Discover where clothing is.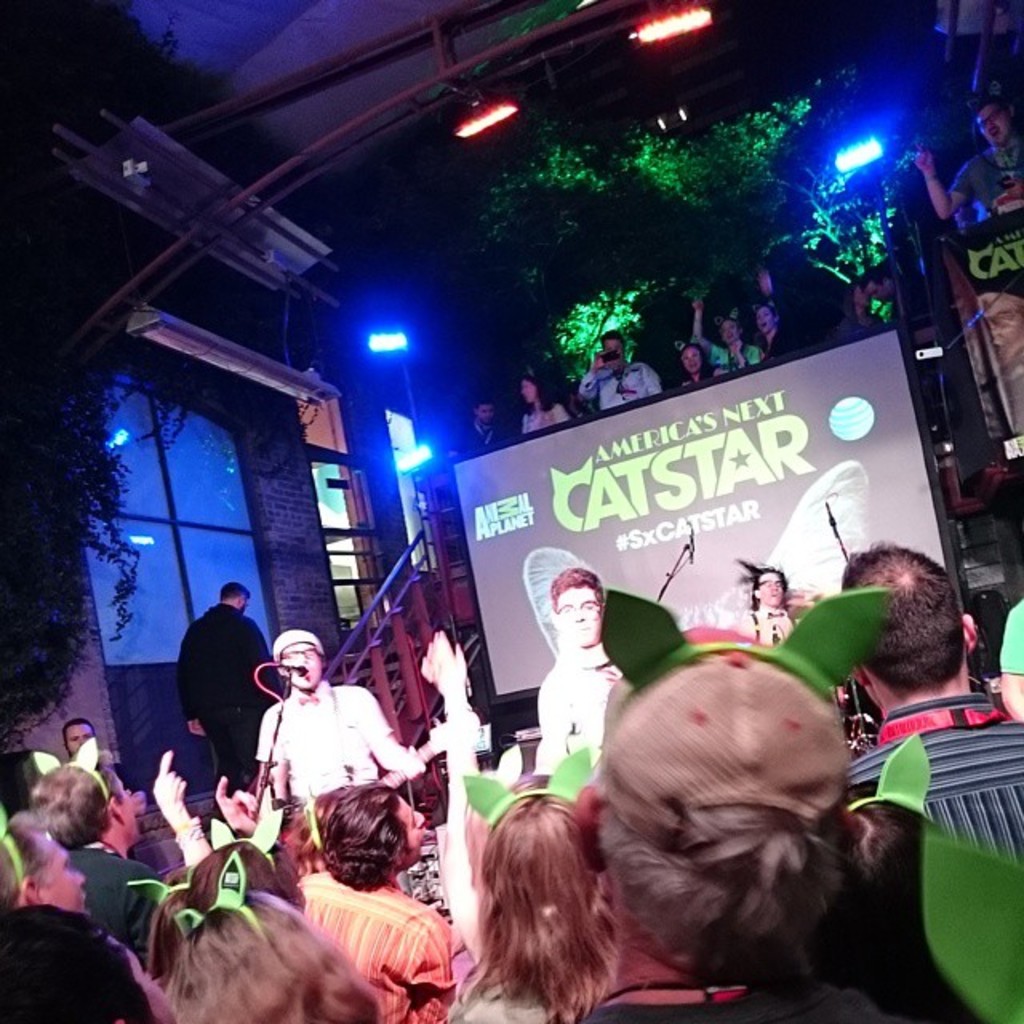
Discovered at l=584, t=955, r=888, b=1022.
